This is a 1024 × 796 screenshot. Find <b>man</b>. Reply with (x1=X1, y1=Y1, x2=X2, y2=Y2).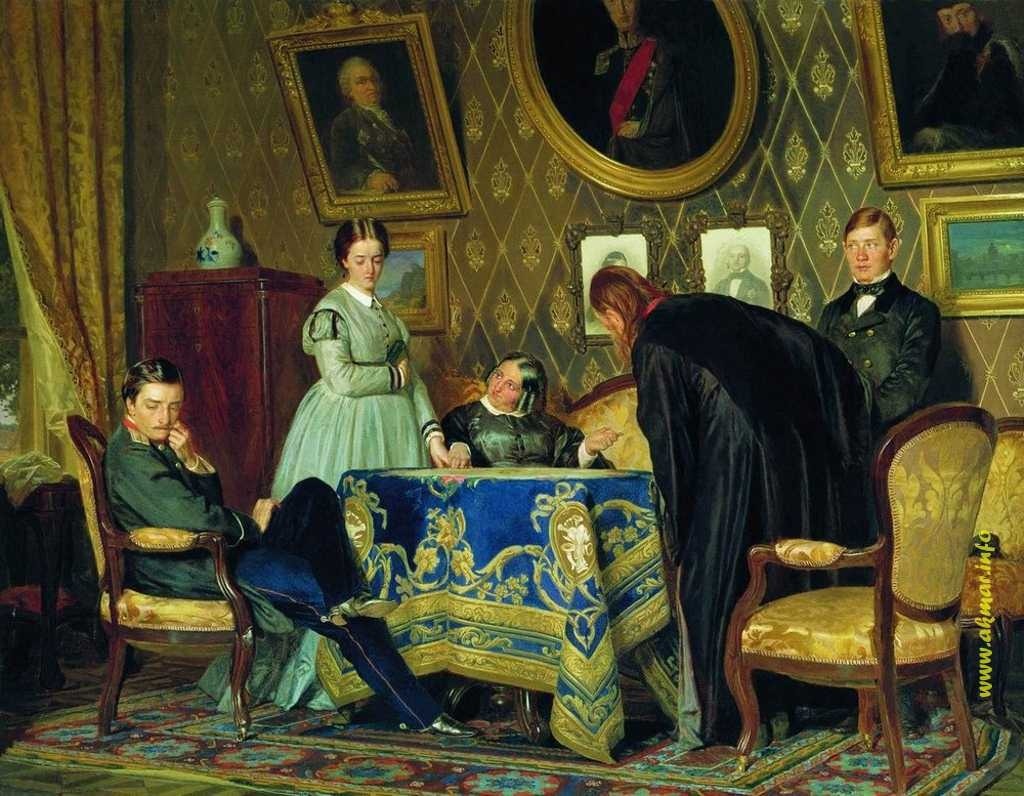
(x1=817, y1=208, x2=944, y2=439).
